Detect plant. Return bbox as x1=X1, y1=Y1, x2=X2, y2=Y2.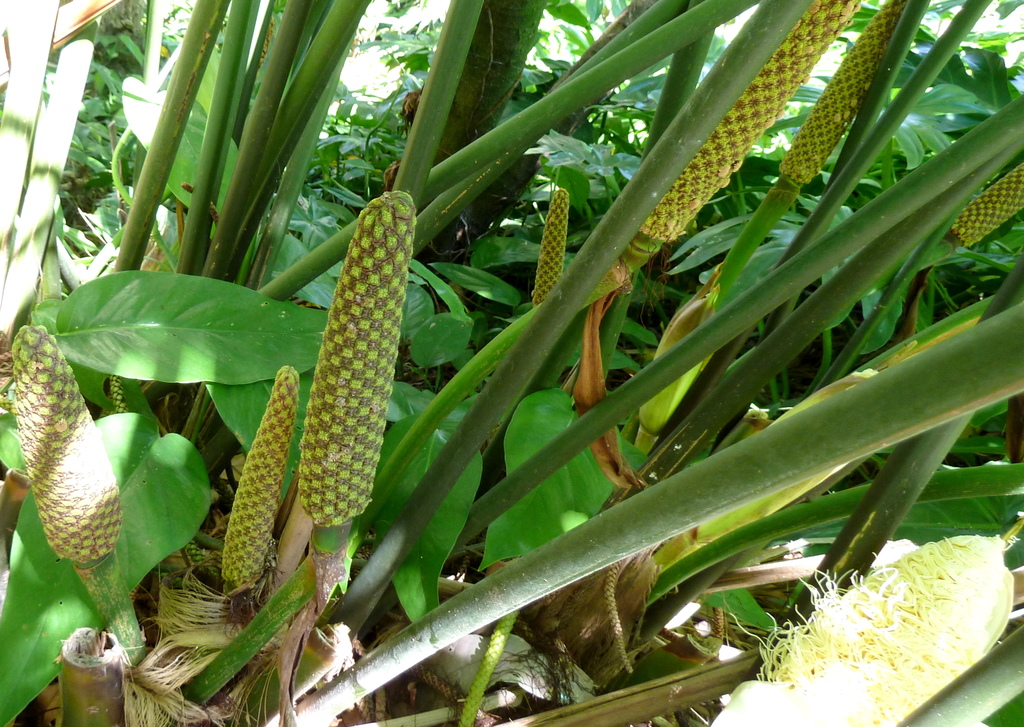
x1=0, y1=0, x2=1023, y2=726.
